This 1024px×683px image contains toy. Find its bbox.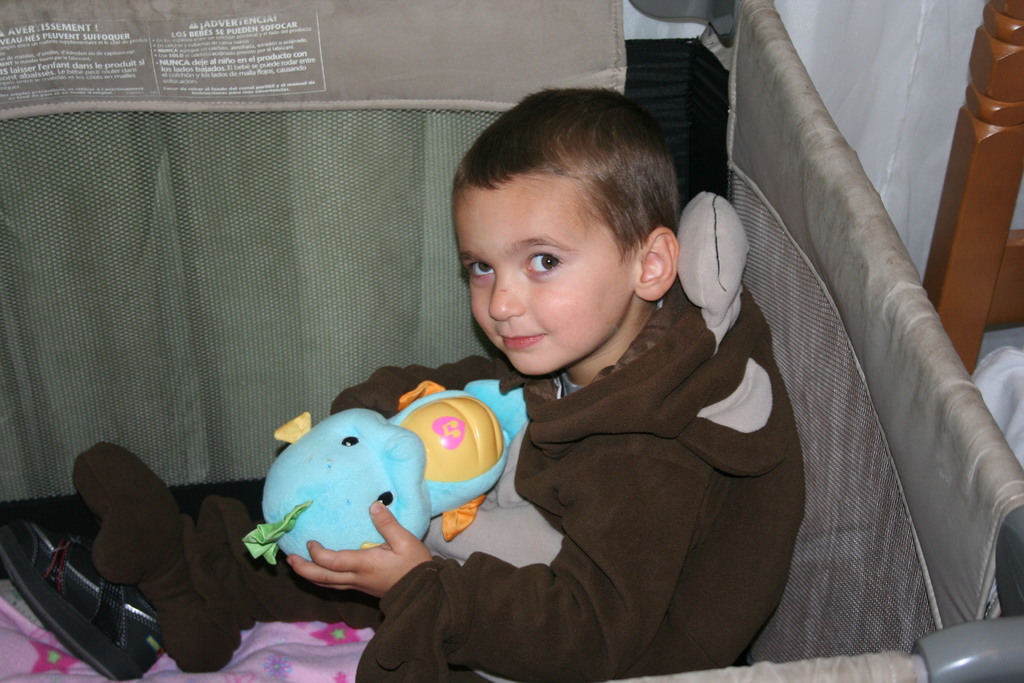
{"left": 239, "top": 377, "right": 540, "bottom": 595}.
